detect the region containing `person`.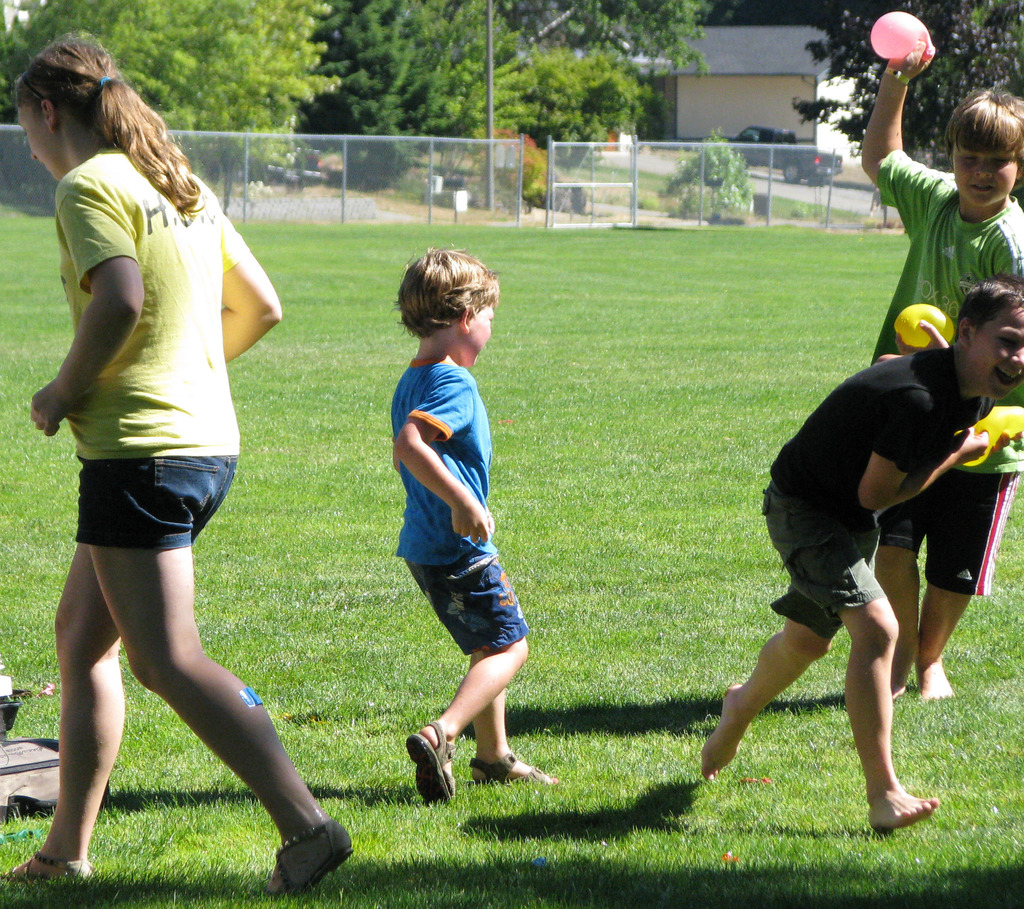
bbox=(705, 271, 1019, 828).
